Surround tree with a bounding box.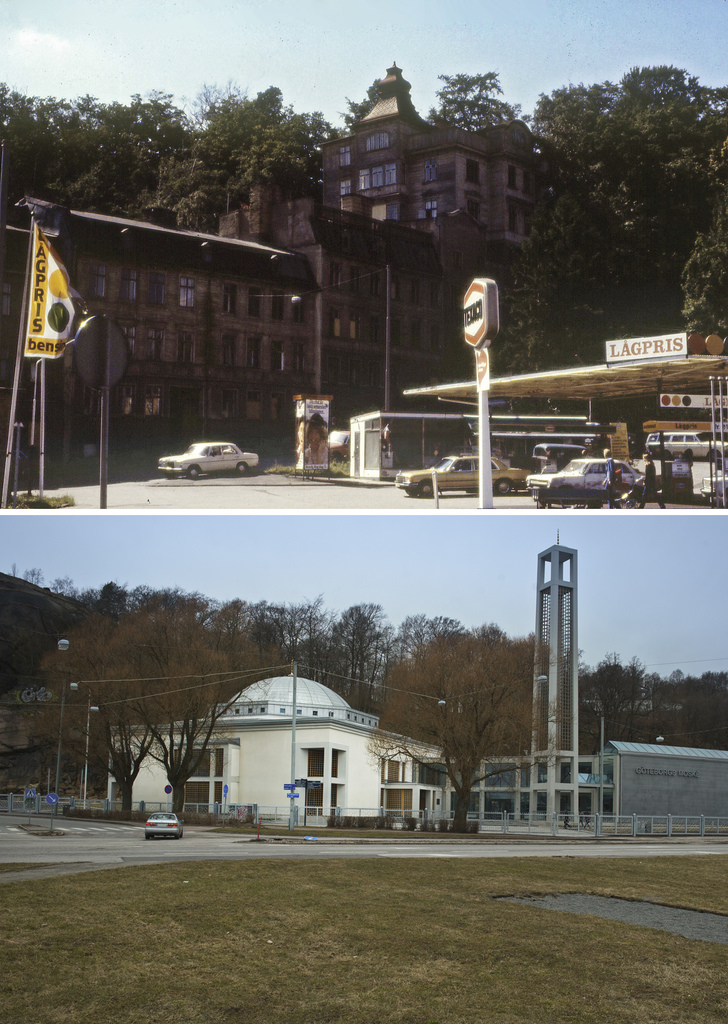
crop(672, 647, 727, 738).
